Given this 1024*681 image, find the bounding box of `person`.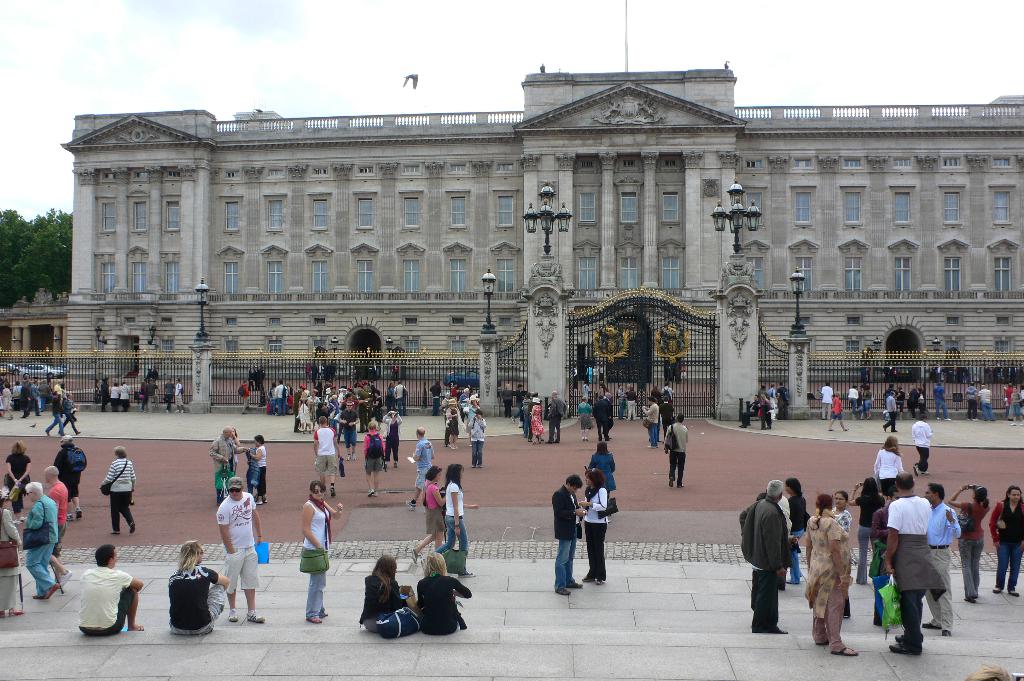
rect(101, 381, 113, 413).
